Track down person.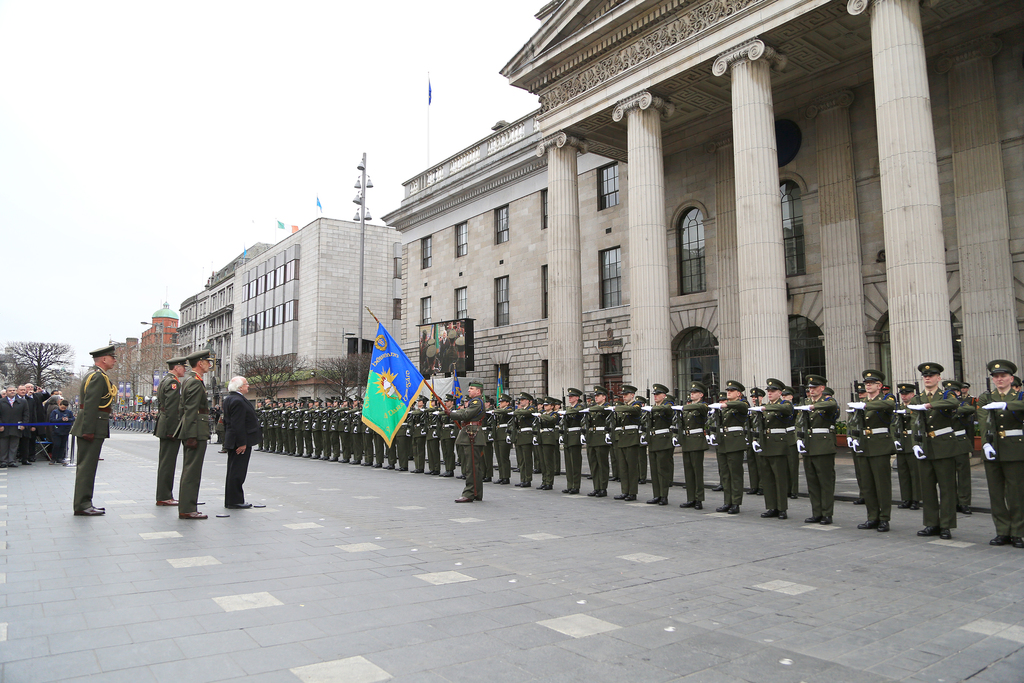
Tracked to detection(976, 361, 1023, 553).
